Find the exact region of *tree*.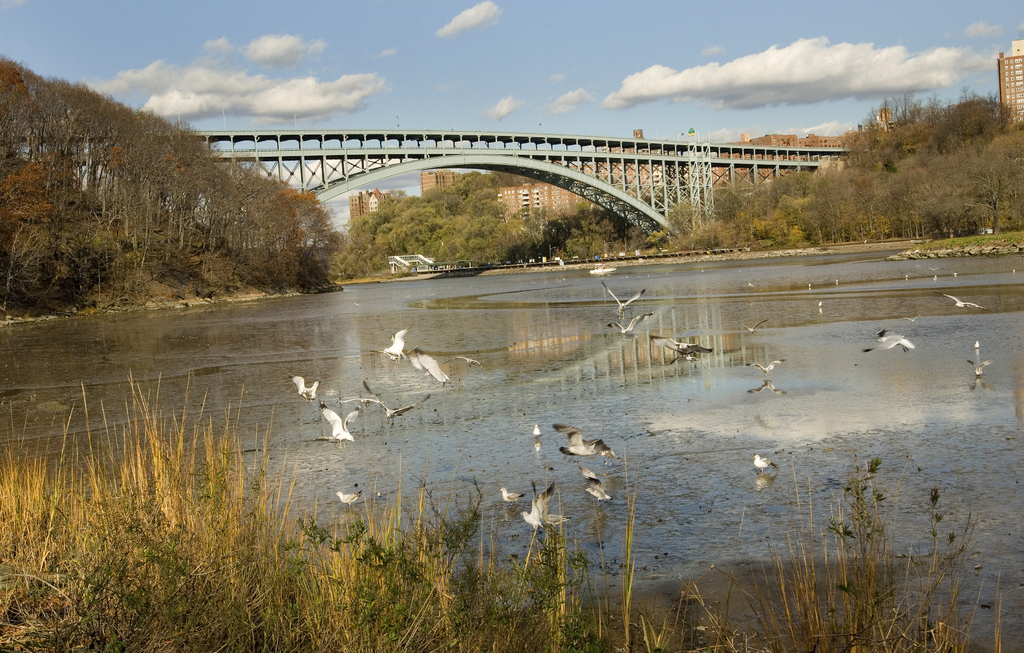
Exact region: (457,216,503,258).
